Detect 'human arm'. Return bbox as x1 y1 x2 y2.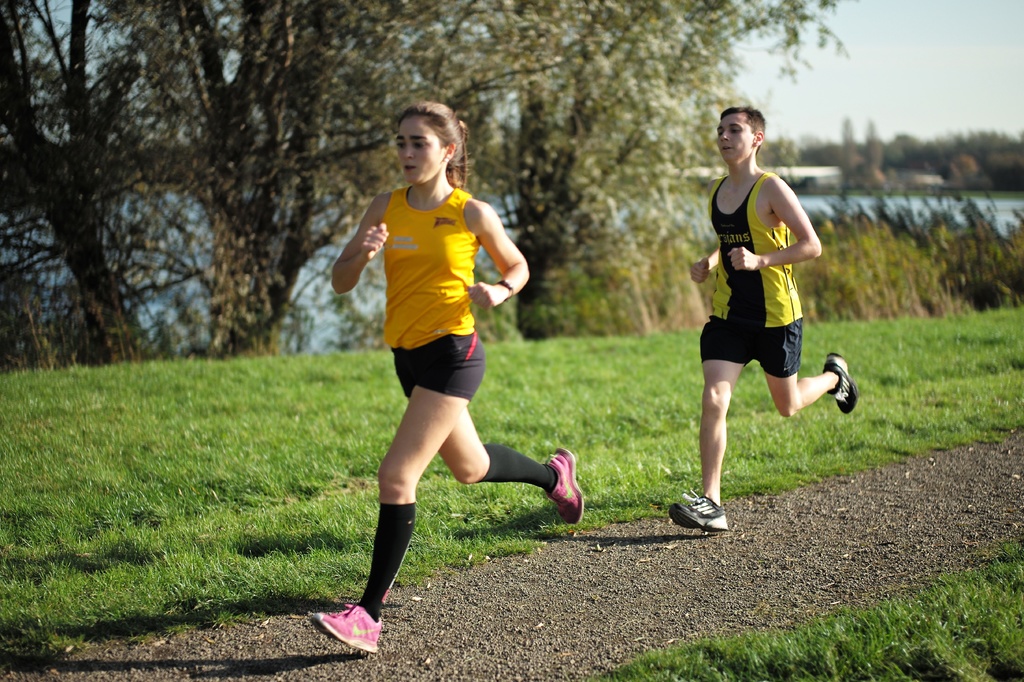
689 245 720 284.
